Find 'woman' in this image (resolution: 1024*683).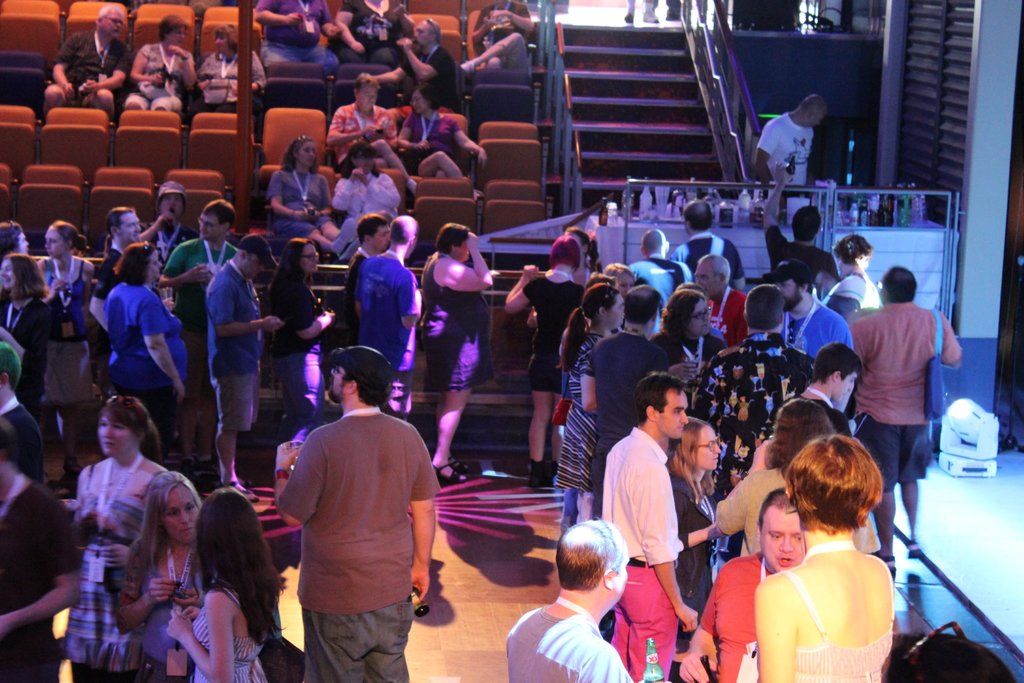
rect(599, 258, 638, 334).
